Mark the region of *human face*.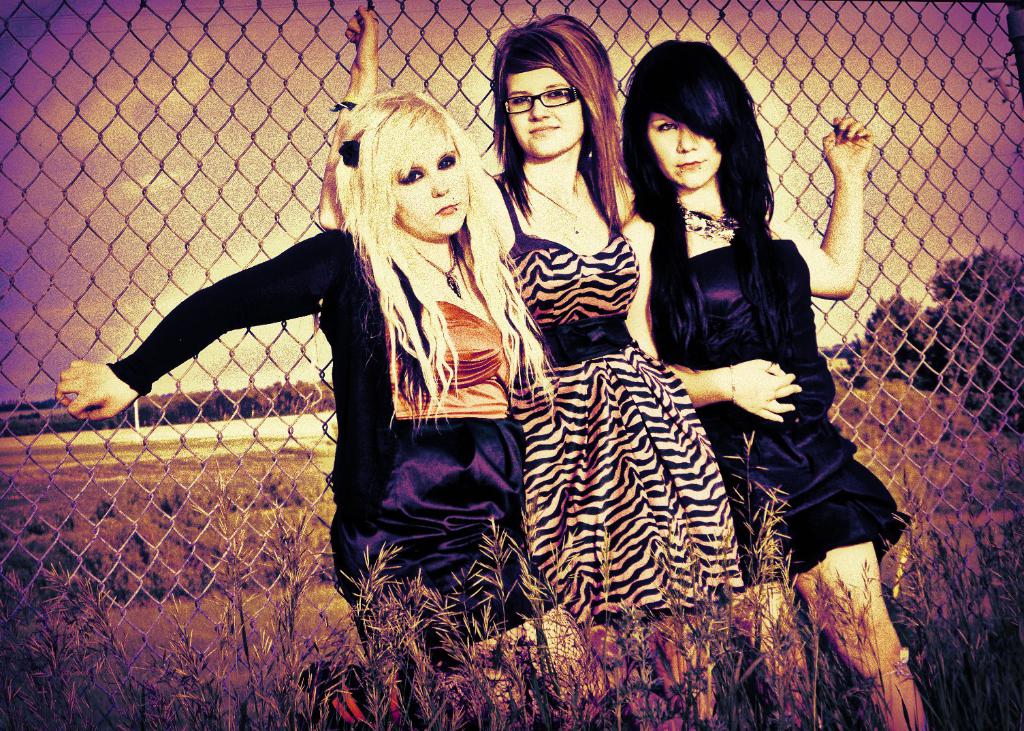
Region: {"x1": 396, "y1": 140, "x2": 468, "y2": 240}.
